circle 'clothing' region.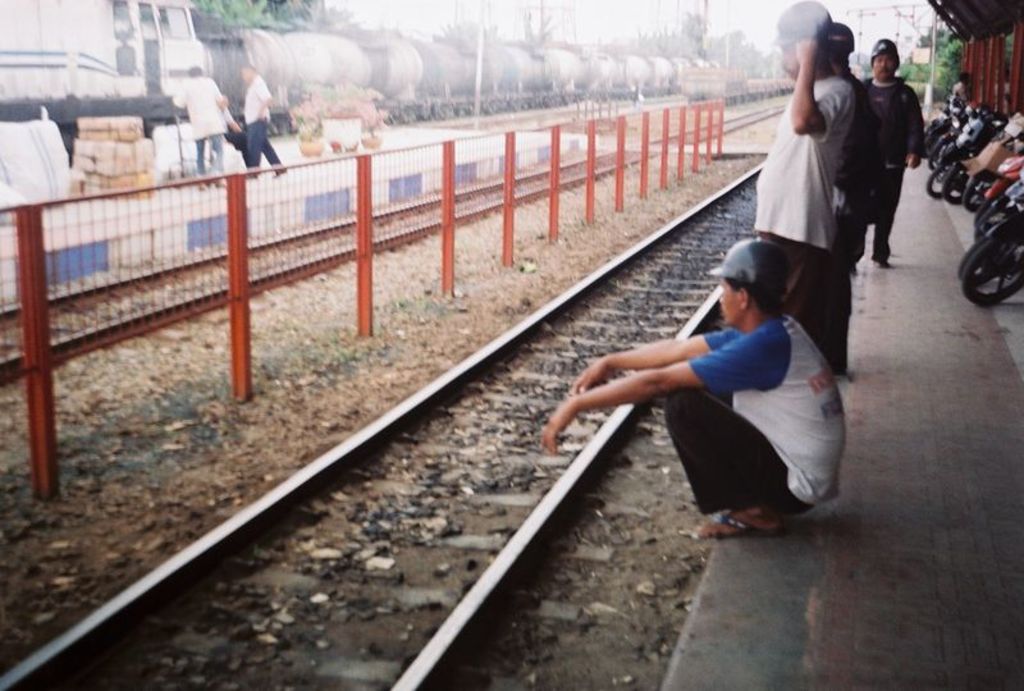
Region: BBox(239, 70, 288, 180).
